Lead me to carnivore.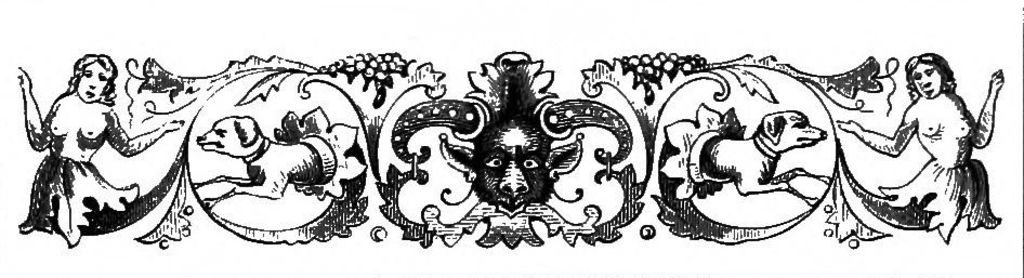
Lead to 694:109:833:211.
